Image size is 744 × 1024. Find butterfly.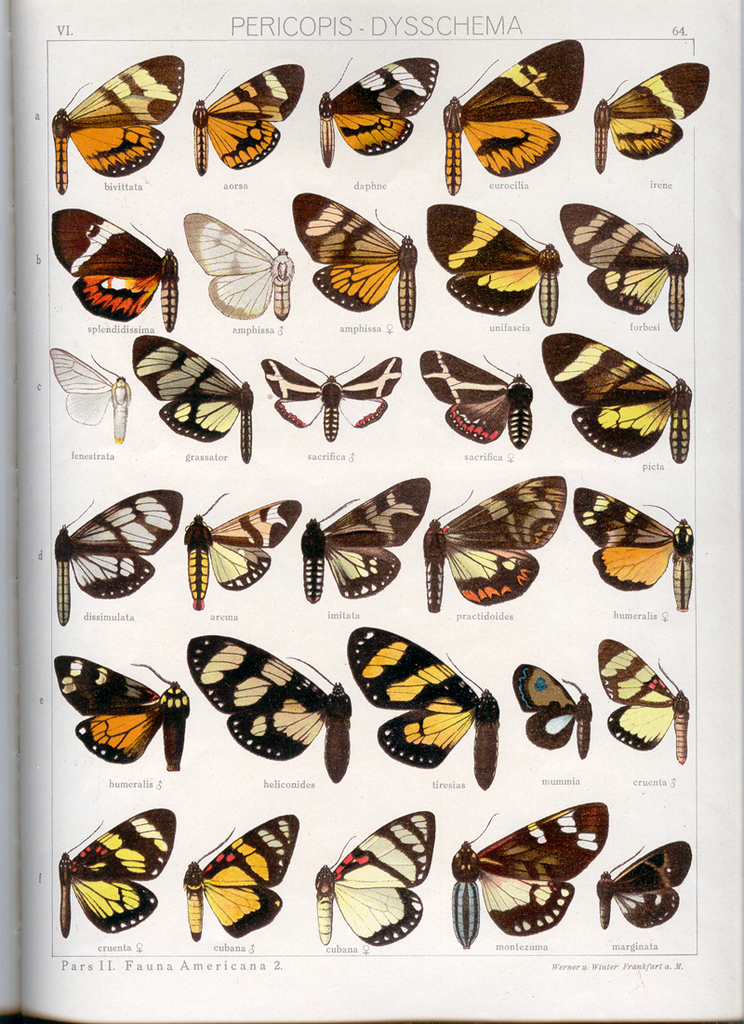
(592, 840, 693, 929).
